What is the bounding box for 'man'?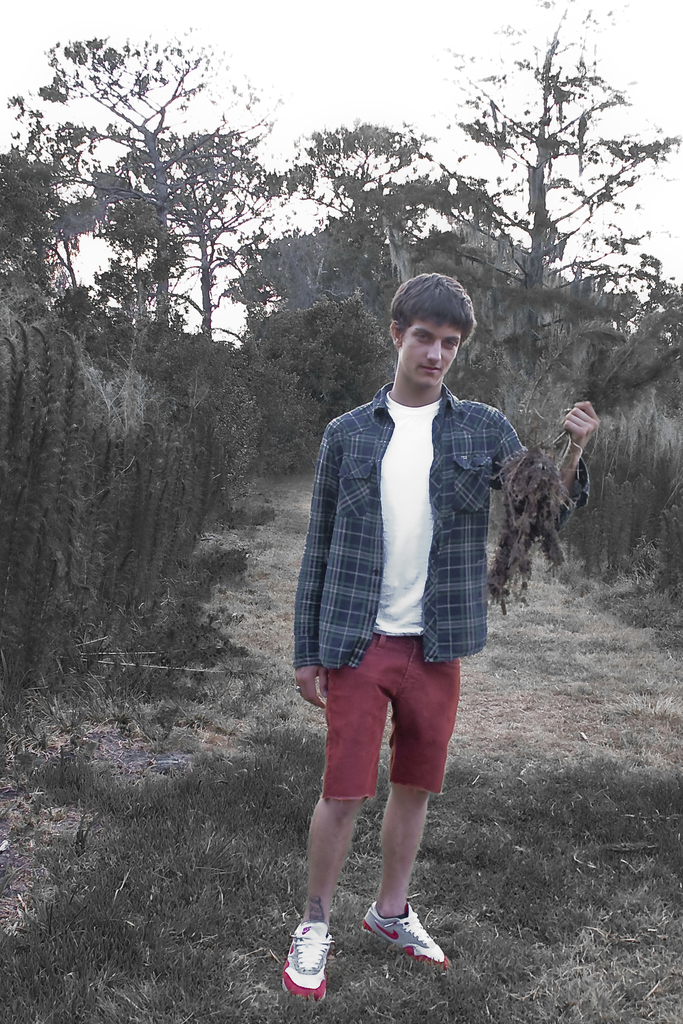
locate(276, 273, 606, 1009).
